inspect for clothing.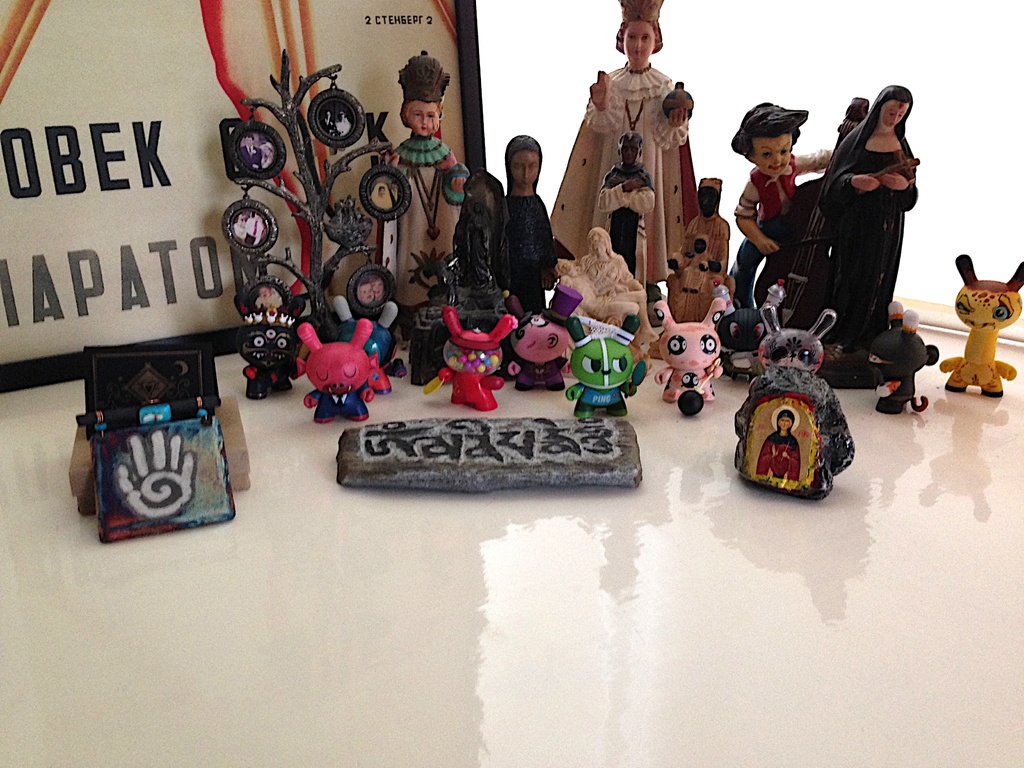
Inspection: {"left": 732, "top": 148, "right": 831, "bottom": 222}.
